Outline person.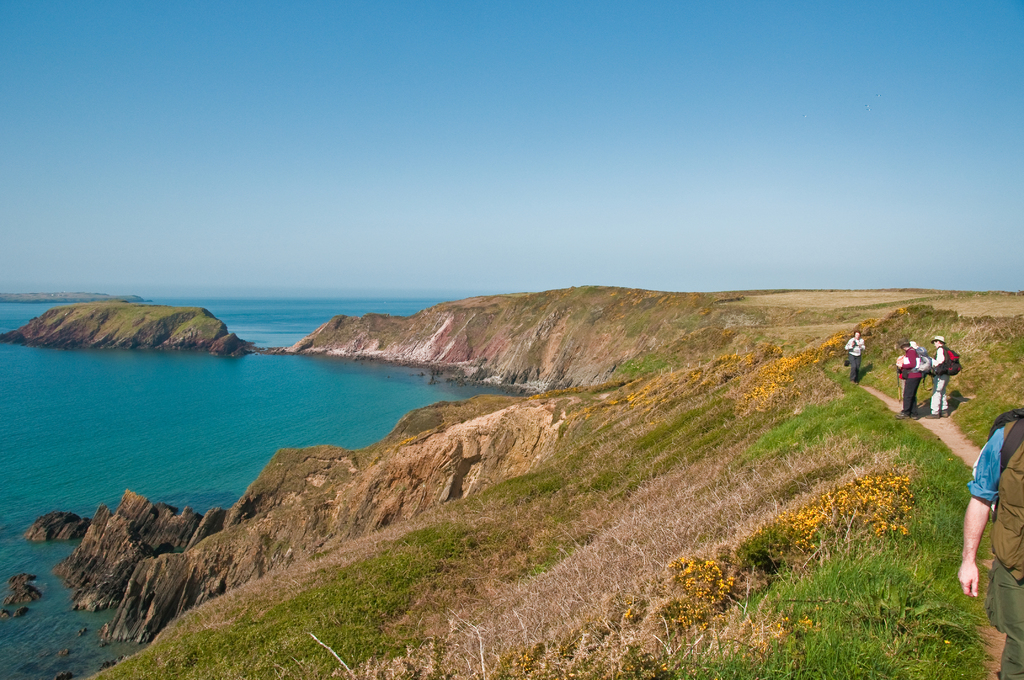
Outline: l=844, t=328, r=867, b=387.
